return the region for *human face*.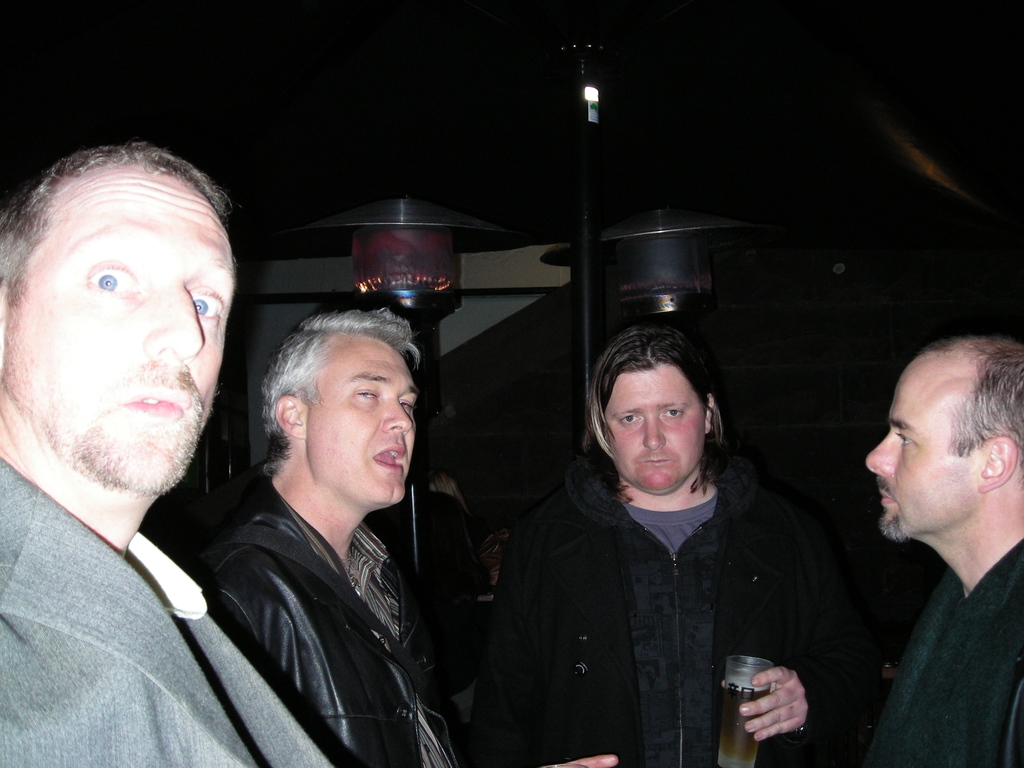
309,342,422,501.
